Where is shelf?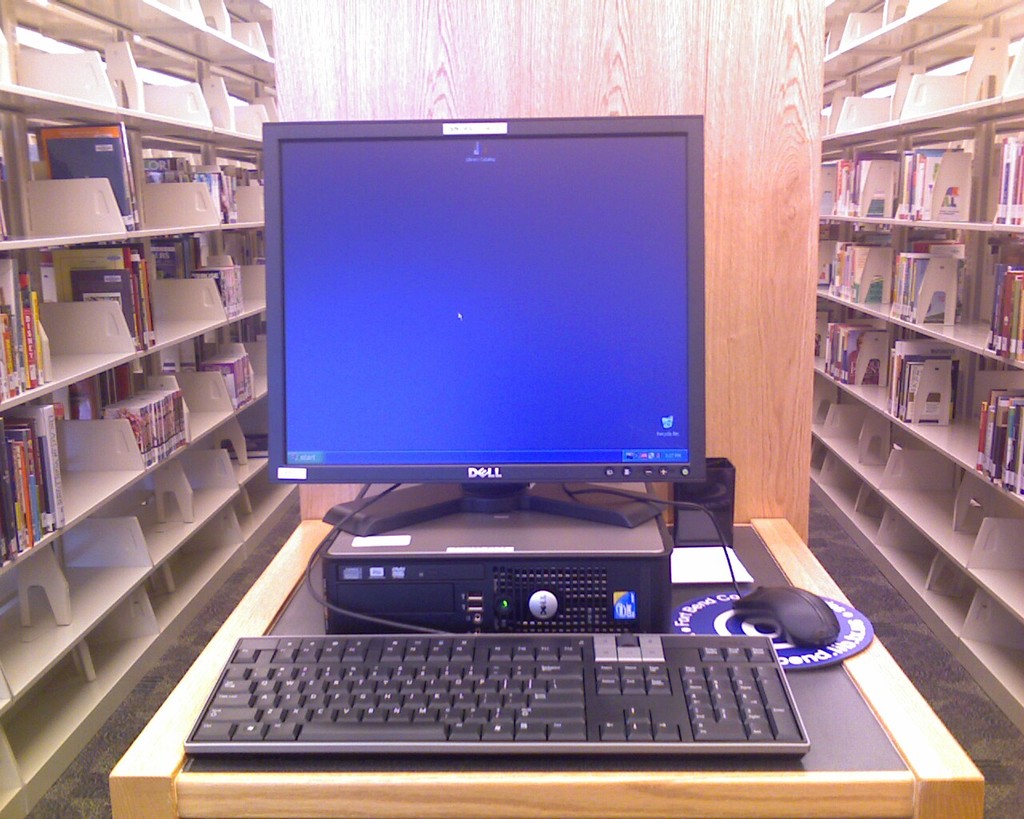
(x1=814, y1=108, x2=1023, y2=241).
